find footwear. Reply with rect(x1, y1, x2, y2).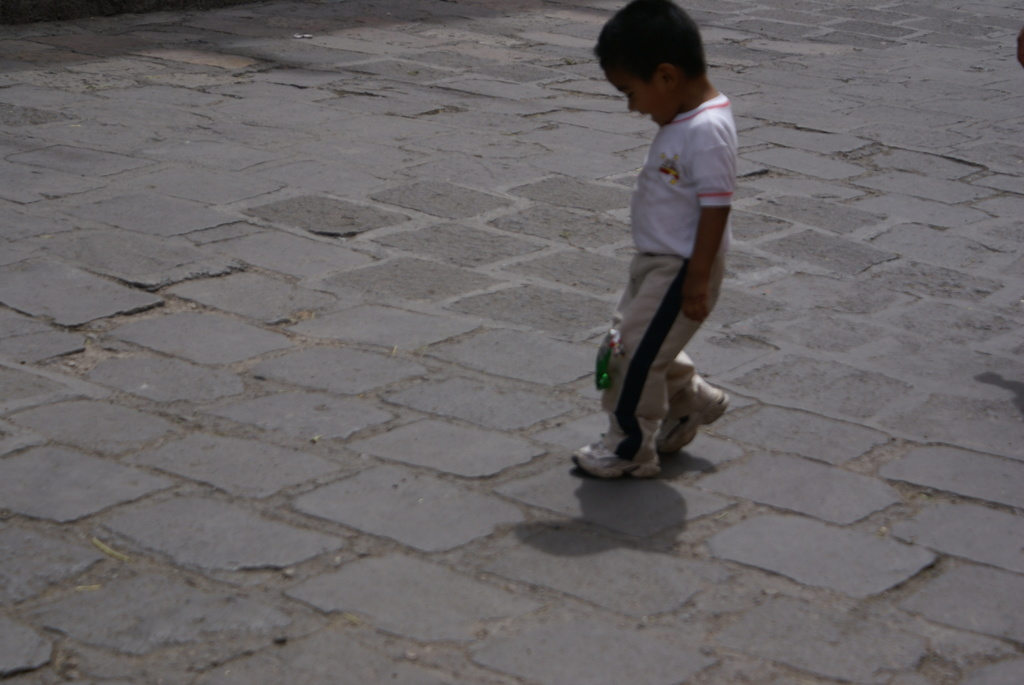
rect(594, 332, 723, 488).
